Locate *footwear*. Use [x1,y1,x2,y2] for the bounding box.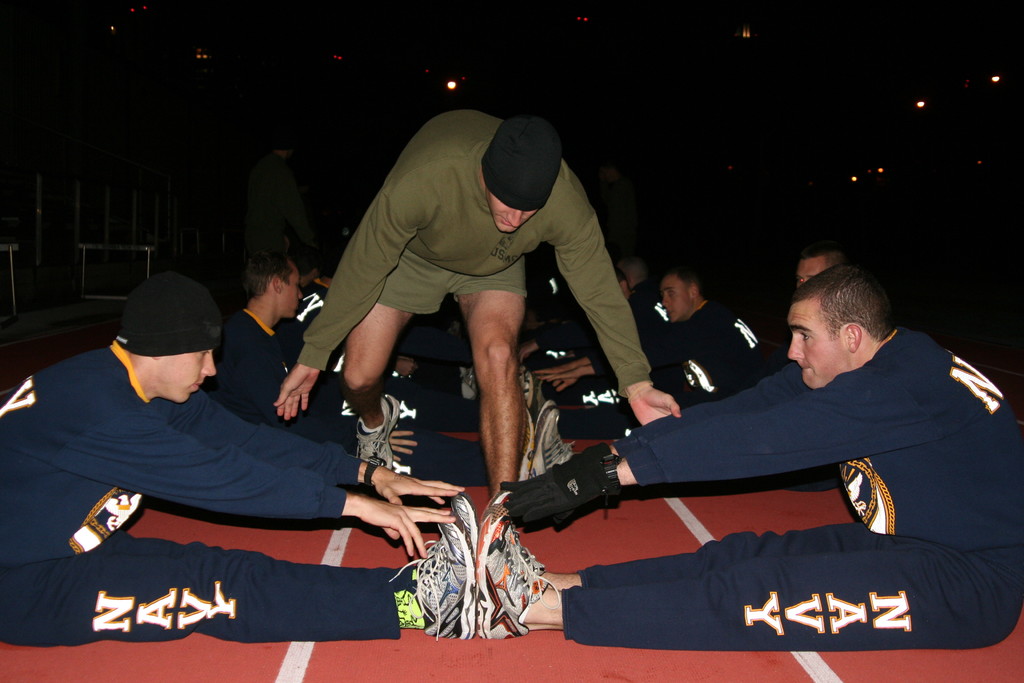
[448,490,488,589].
